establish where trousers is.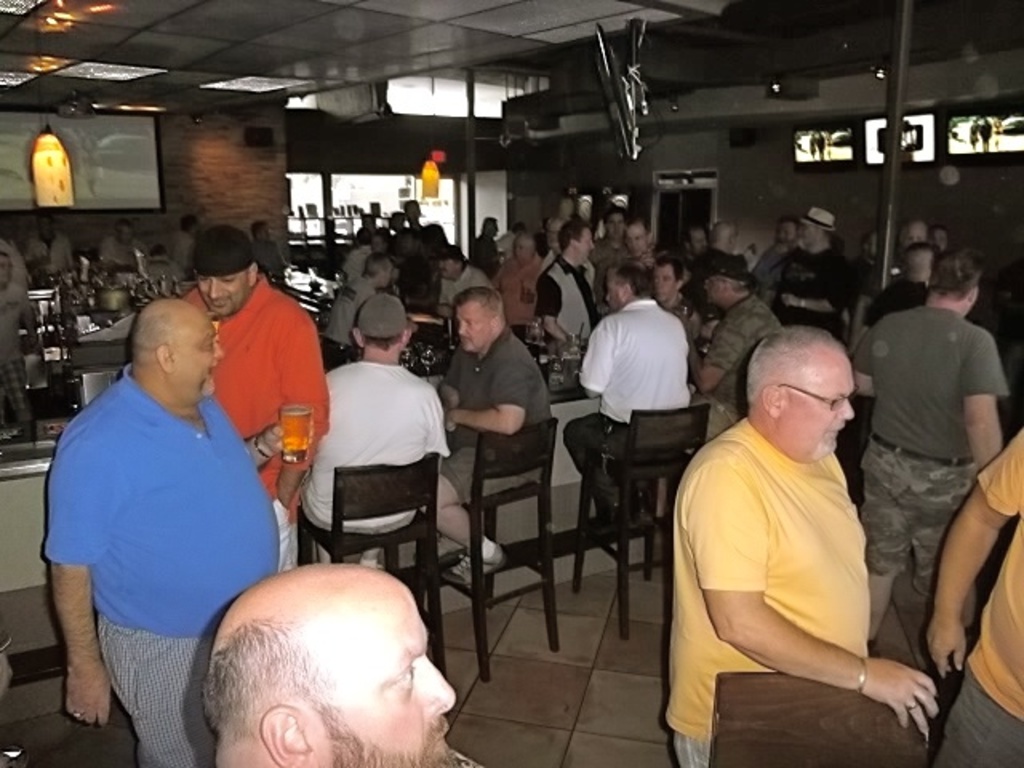
Established at <region>94, 608, 218, 766</region>.
